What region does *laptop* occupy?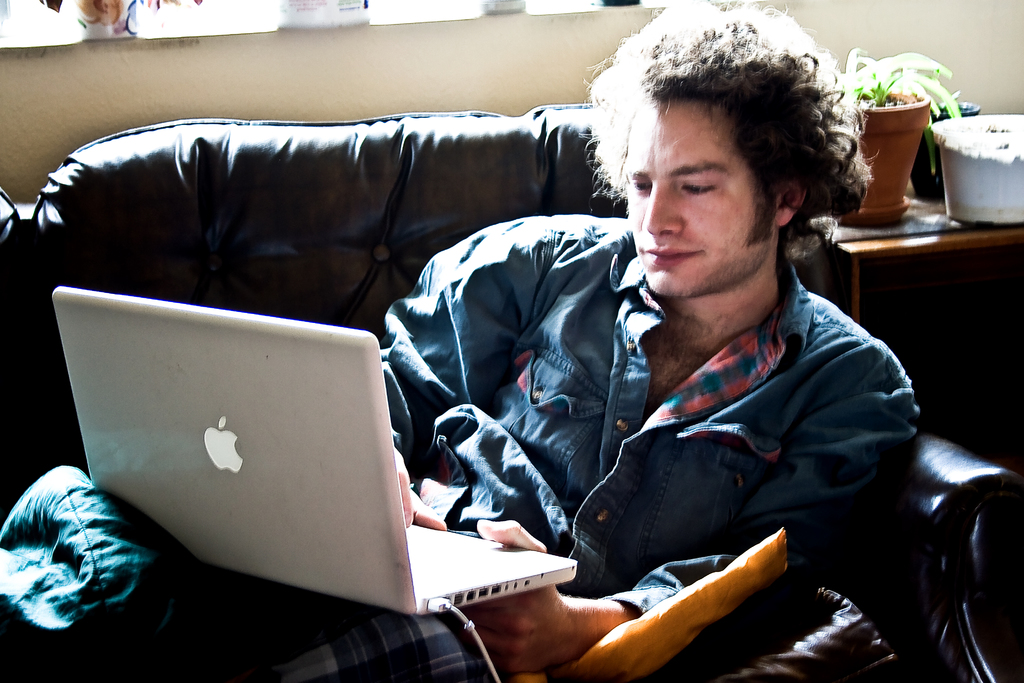
bbox=[56, 304, 460, 619].
